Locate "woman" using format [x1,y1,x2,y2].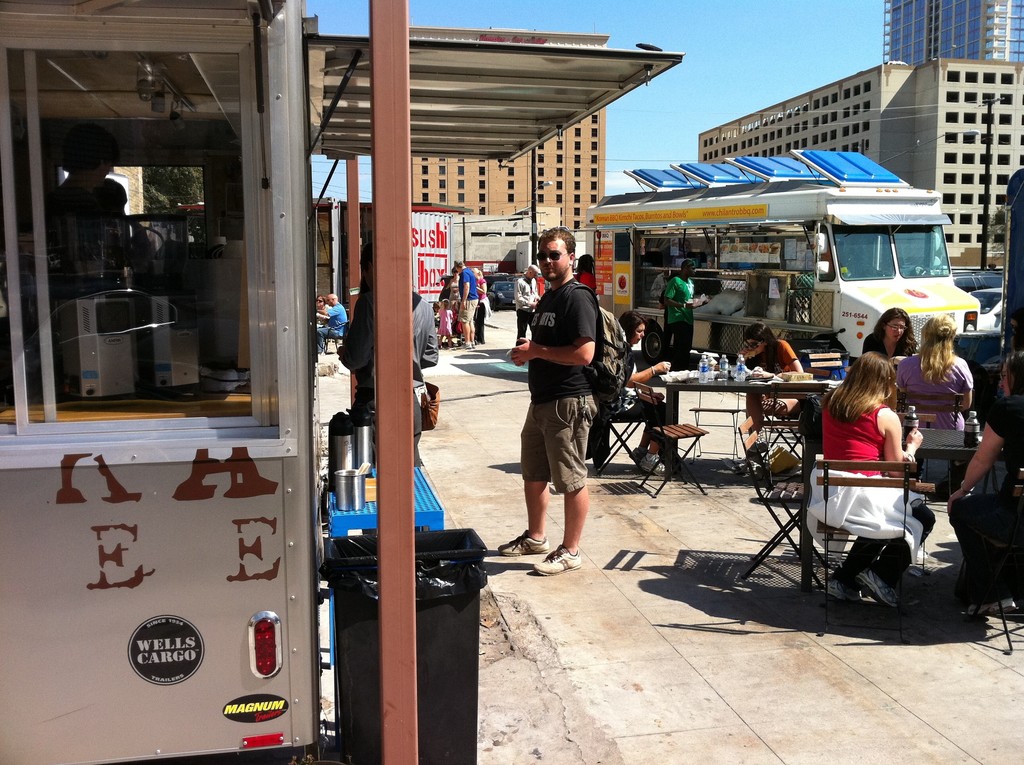
[895,315,975,433].
